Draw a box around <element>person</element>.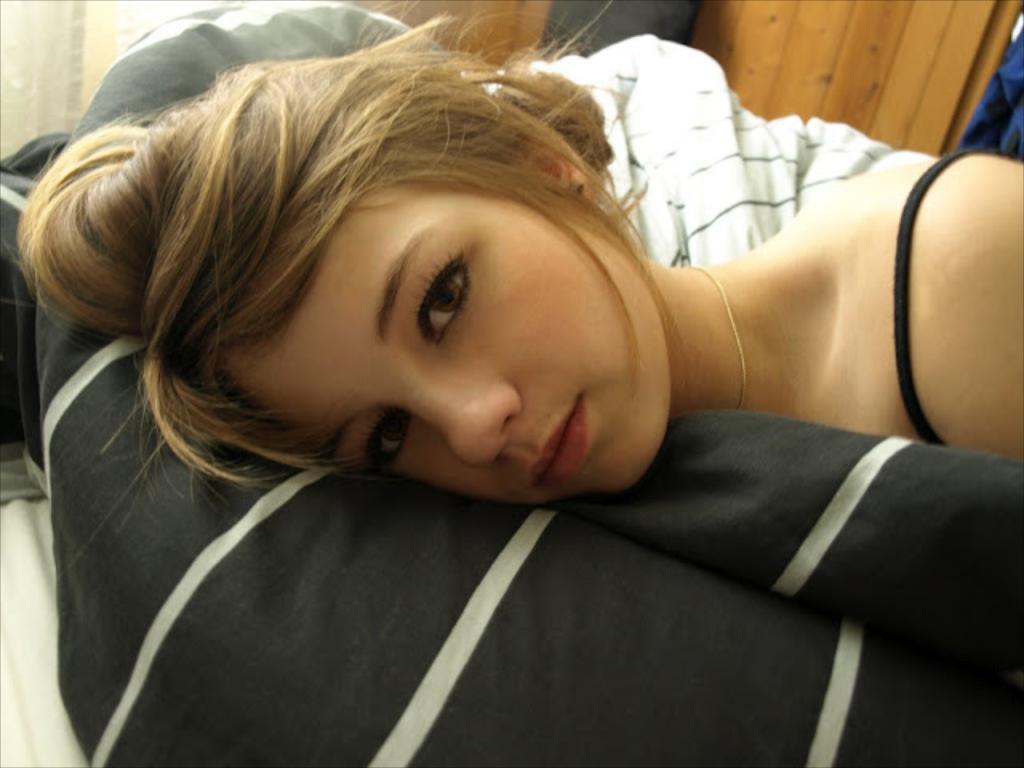
(left=16, top=10, right=1022, bottom=507).
